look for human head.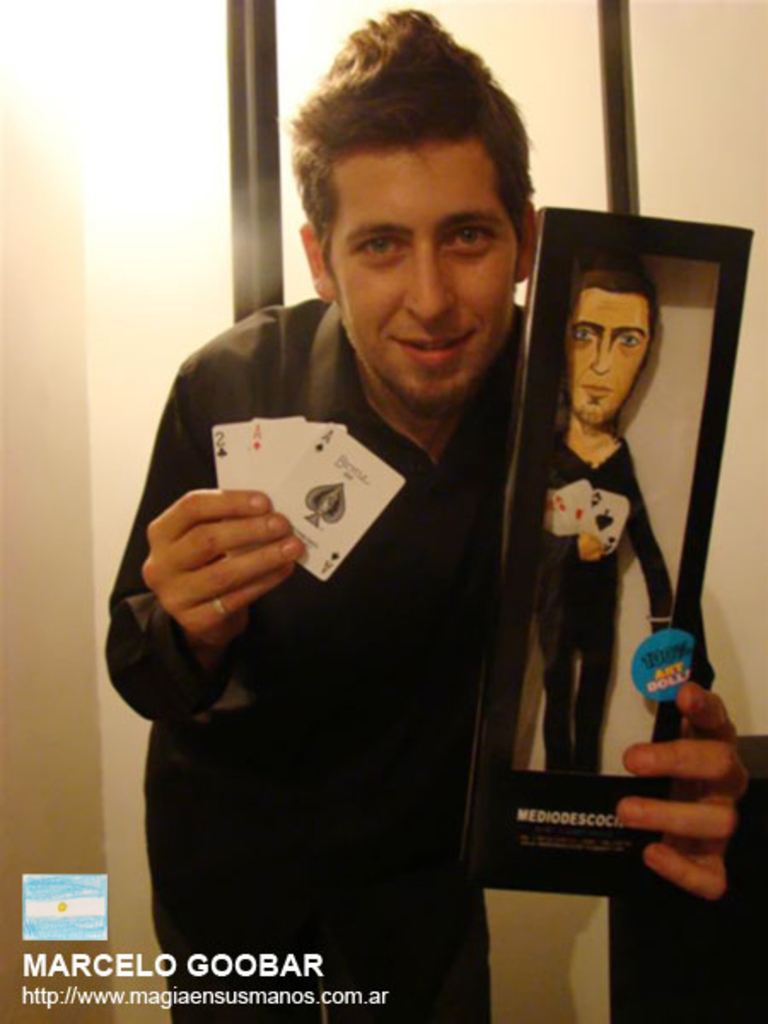
Found: {"left": 302, "top": 15, "right": 544, "bottom": 387}.
